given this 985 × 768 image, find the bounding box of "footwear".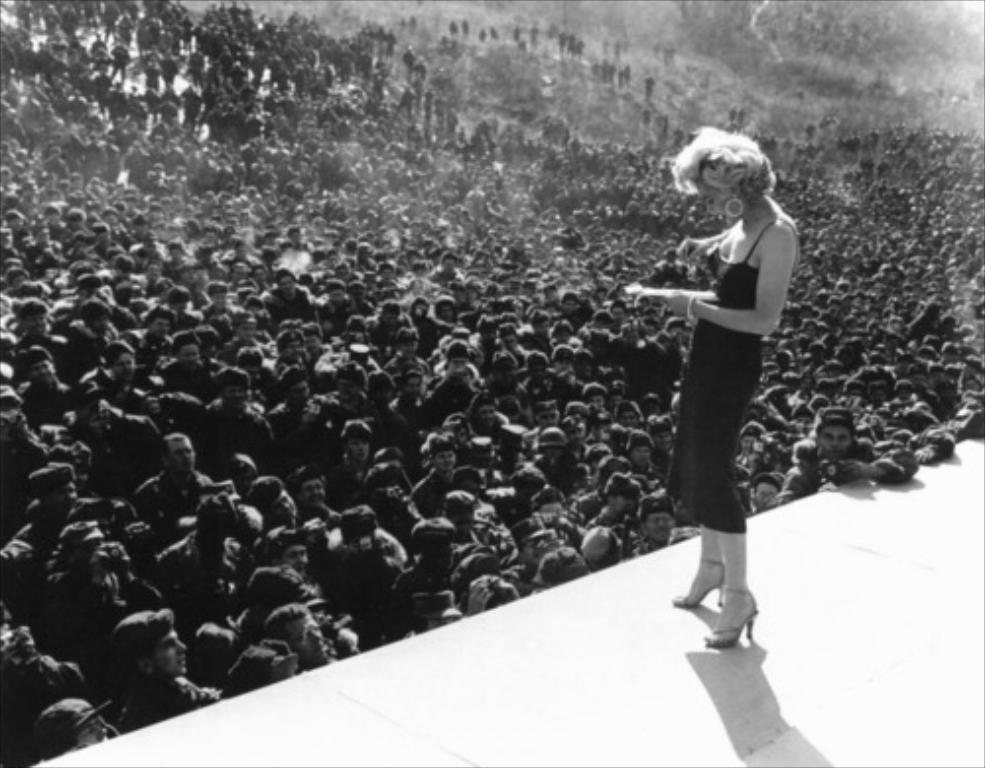
x1=701, y1=593, x2=762, y2=650.
